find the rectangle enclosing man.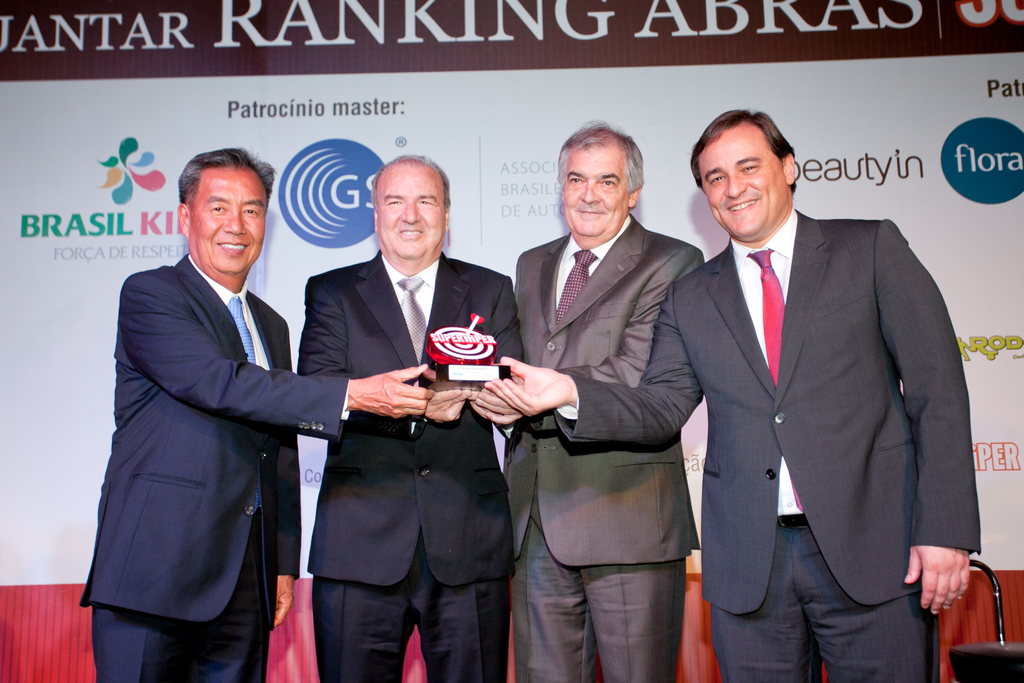
detection(78, 145, 433, 682).
